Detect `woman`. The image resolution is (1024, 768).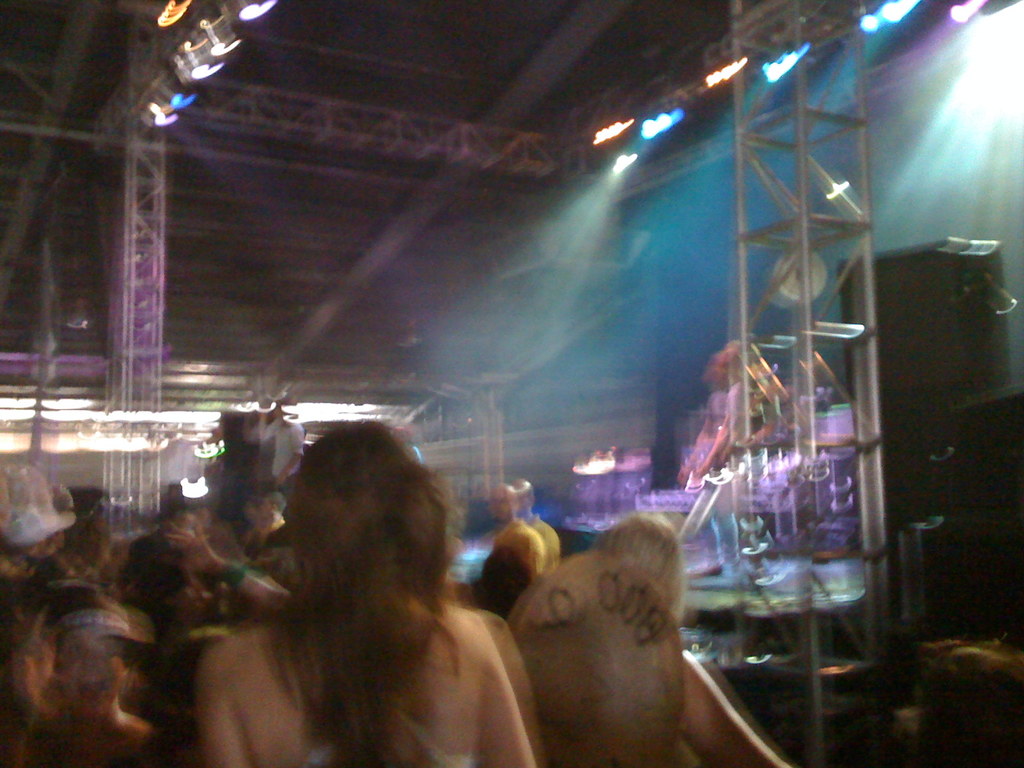
region(163, 412, 548, 767).
